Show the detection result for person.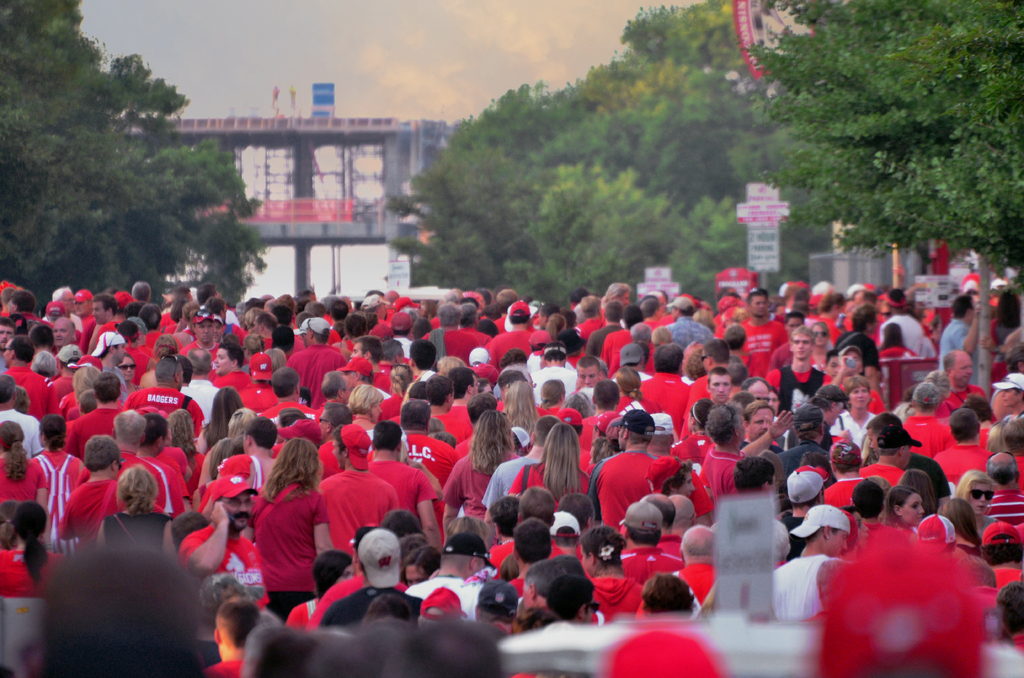
<bbox>379, 310, 407, 357</bbox>.
